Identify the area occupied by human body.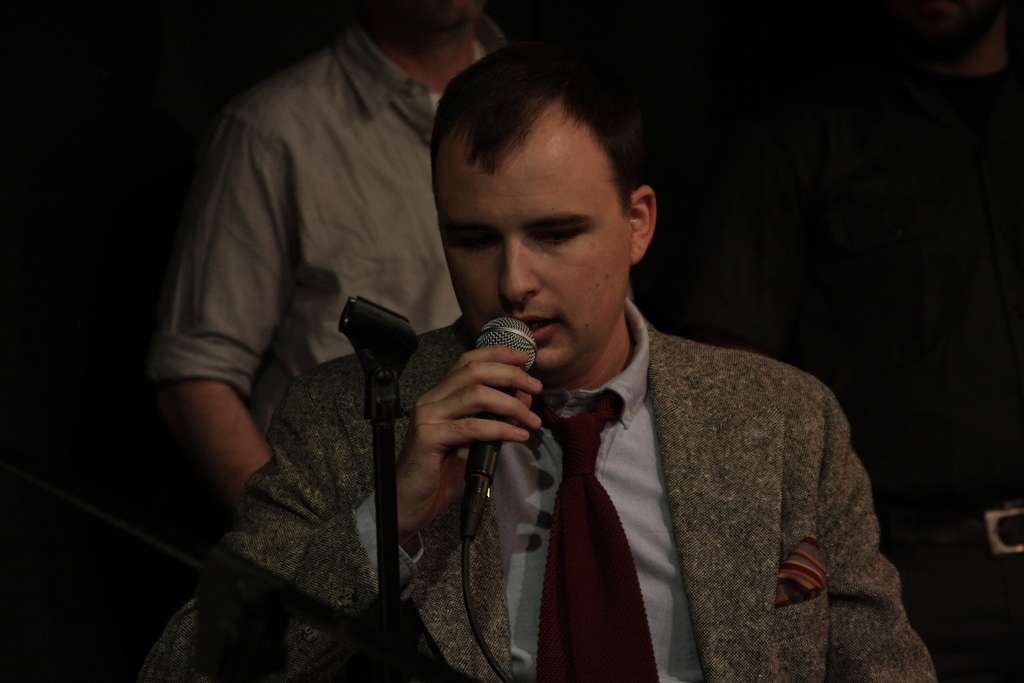
Area: [172, 79, 900, 682].
